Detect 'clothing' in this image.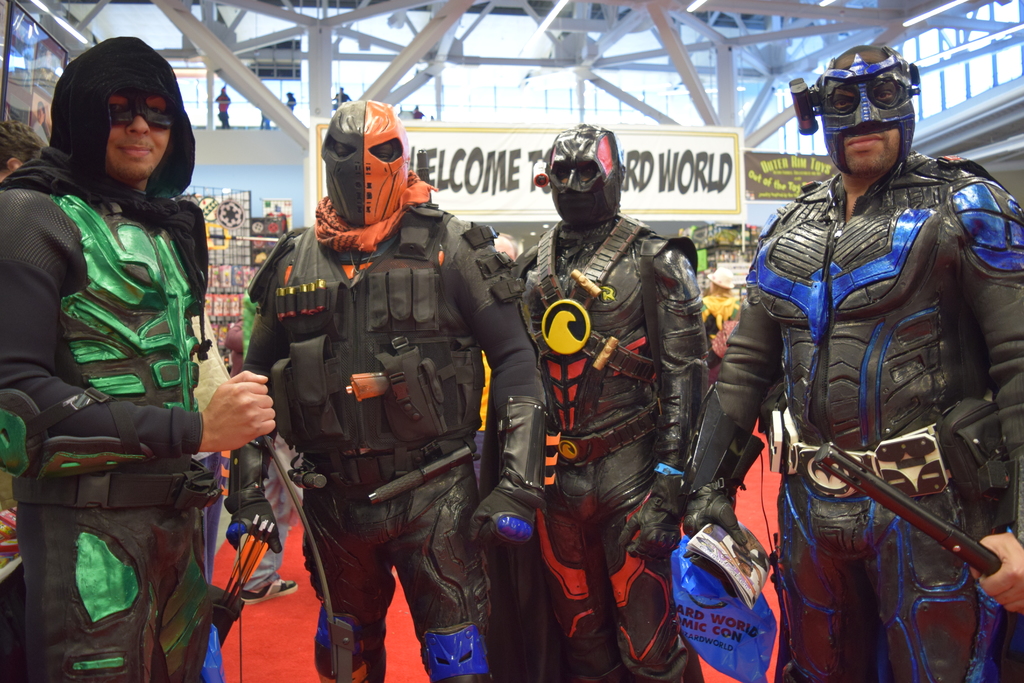
Detection: 15,88,232,617.
